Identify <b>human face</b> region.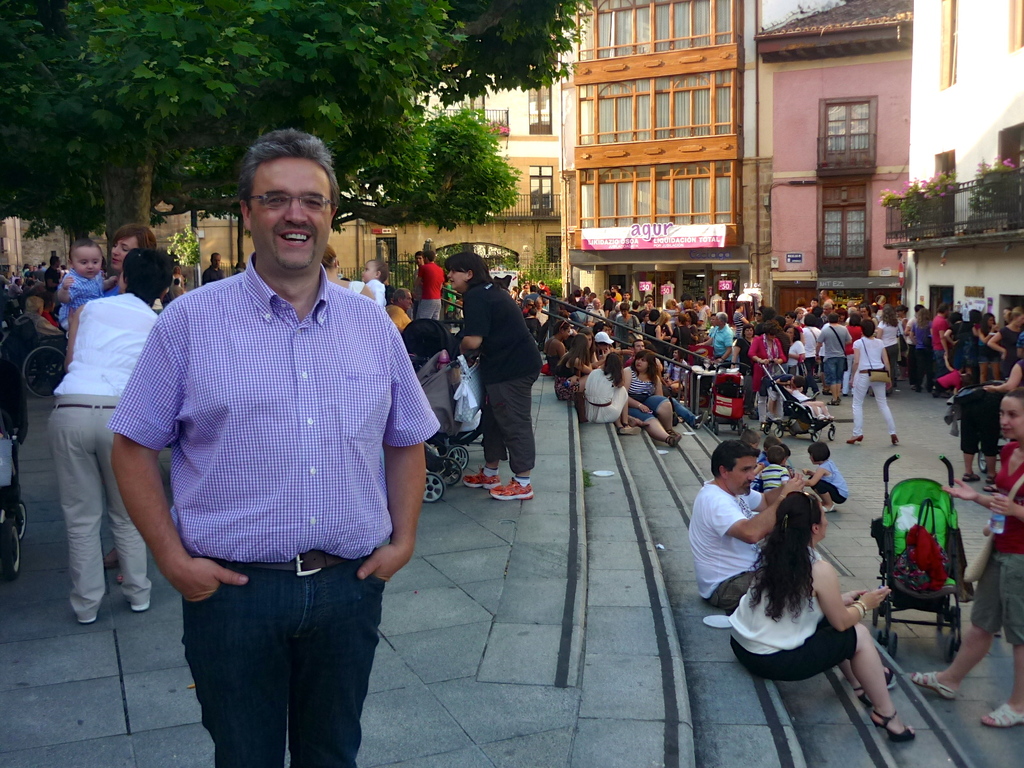
Region: {"x1": 665, "y1": 318, "x2": 669, "y2": 323}.
